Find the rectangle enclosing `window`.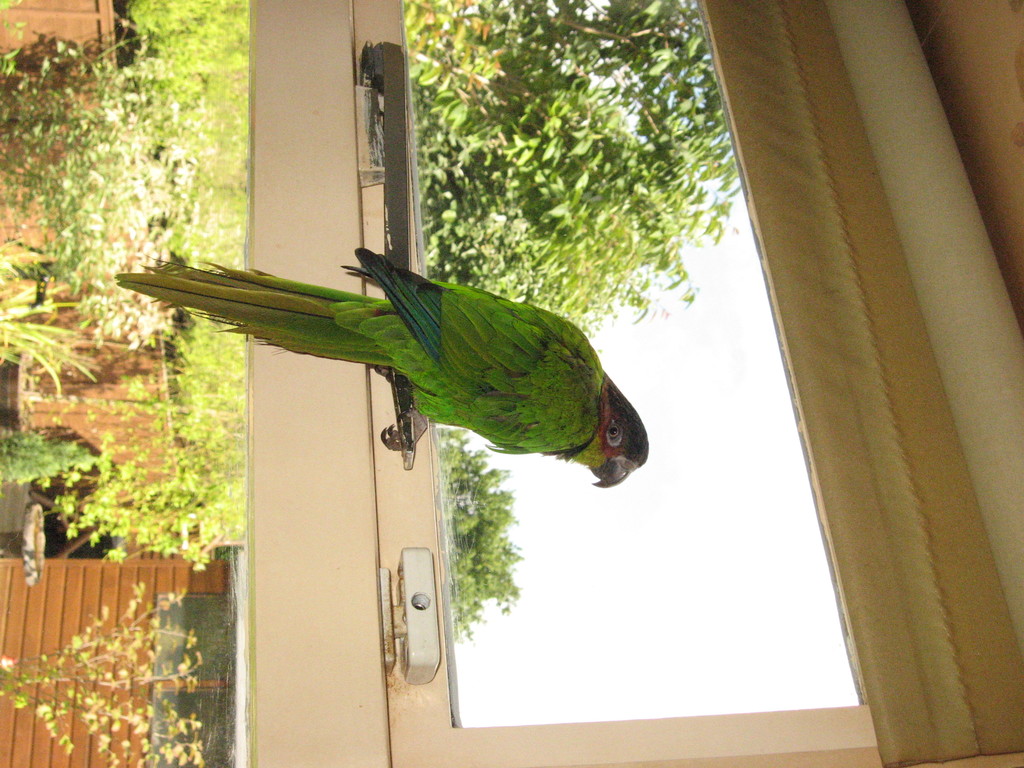
[left=0, top=0, right=994, bottom=767].
